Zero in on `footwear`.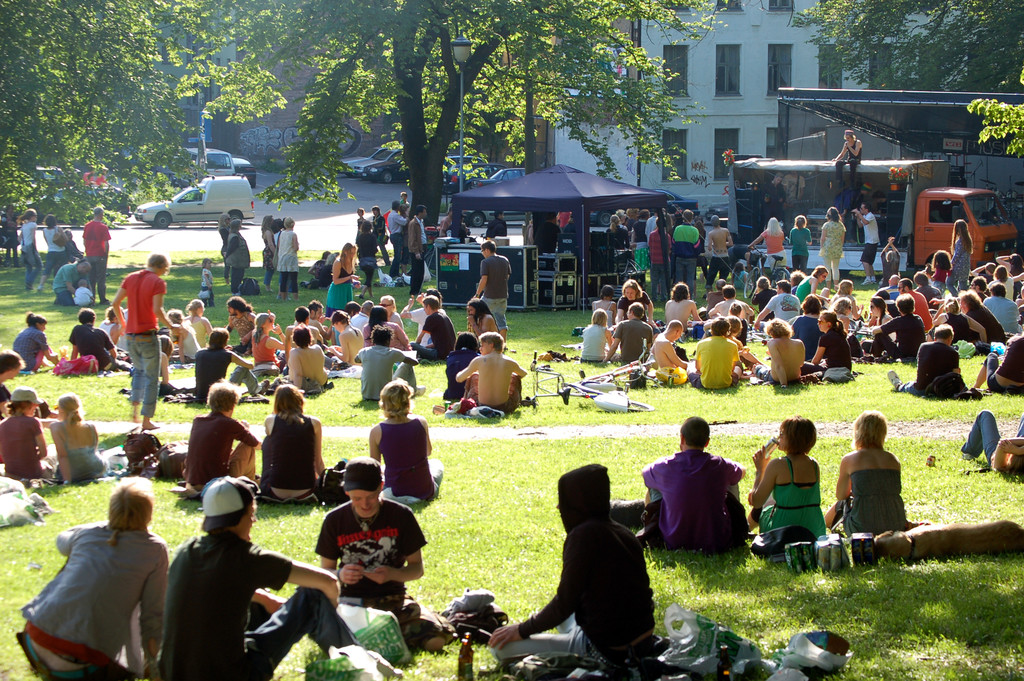
Zeroed in: detection(259, 379, 269, 393).
